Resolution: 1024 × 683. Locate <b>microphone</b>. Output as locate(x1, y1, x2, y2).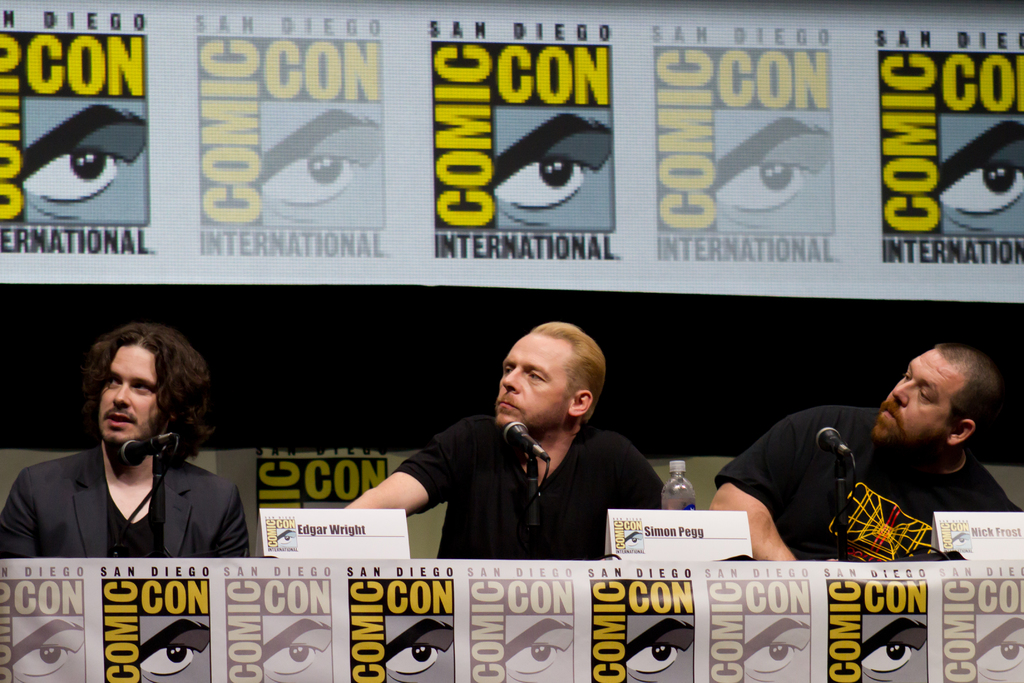
locate(122, 434, 178, 467).
